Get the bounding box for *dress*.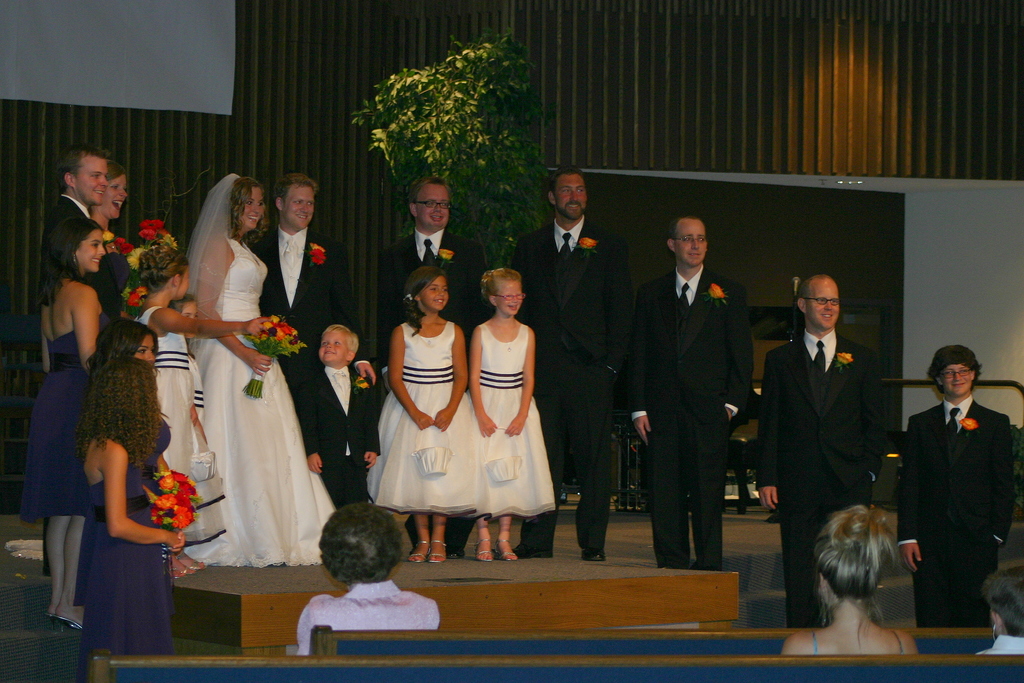
left=466, top=333, right=551, bottom=525.
